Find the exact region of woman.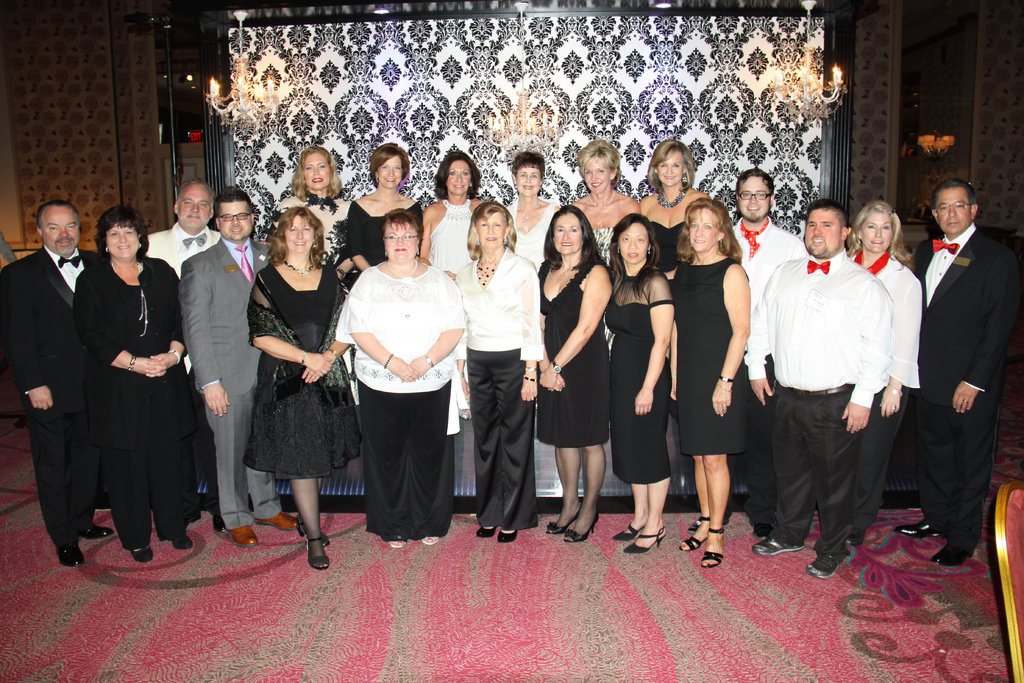
Exact region: [x1=537, y1=204, x2=608, y2=536].
